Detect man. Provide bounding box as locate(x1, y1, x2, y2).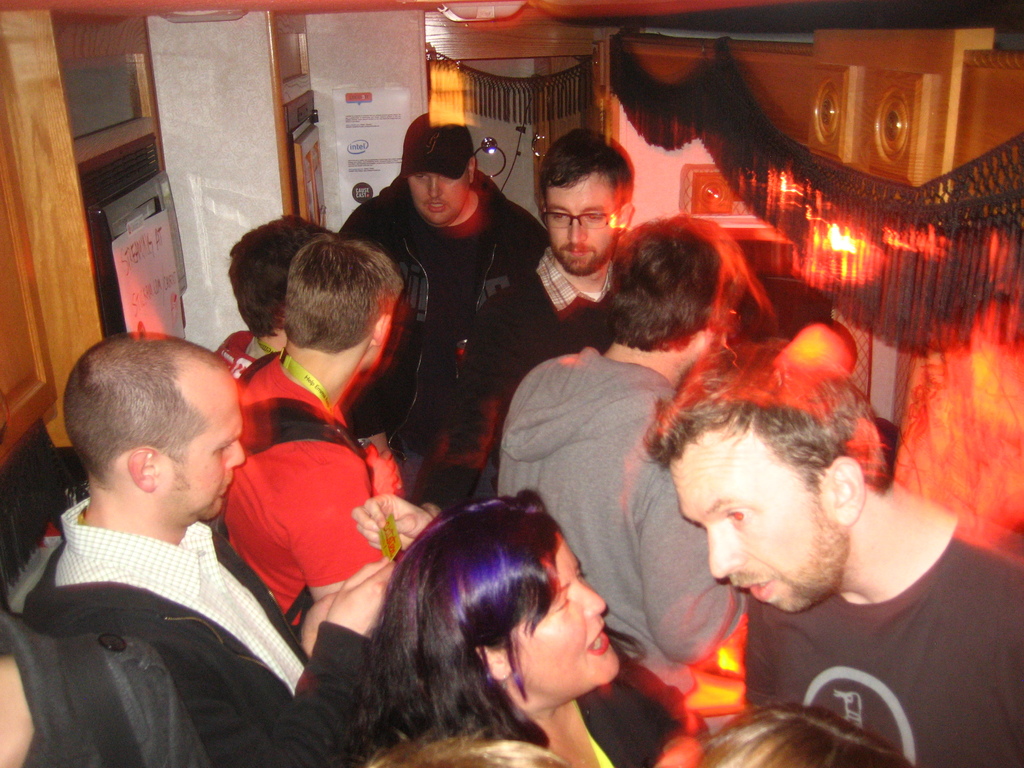
locate(637, 326, 1023, 767).
